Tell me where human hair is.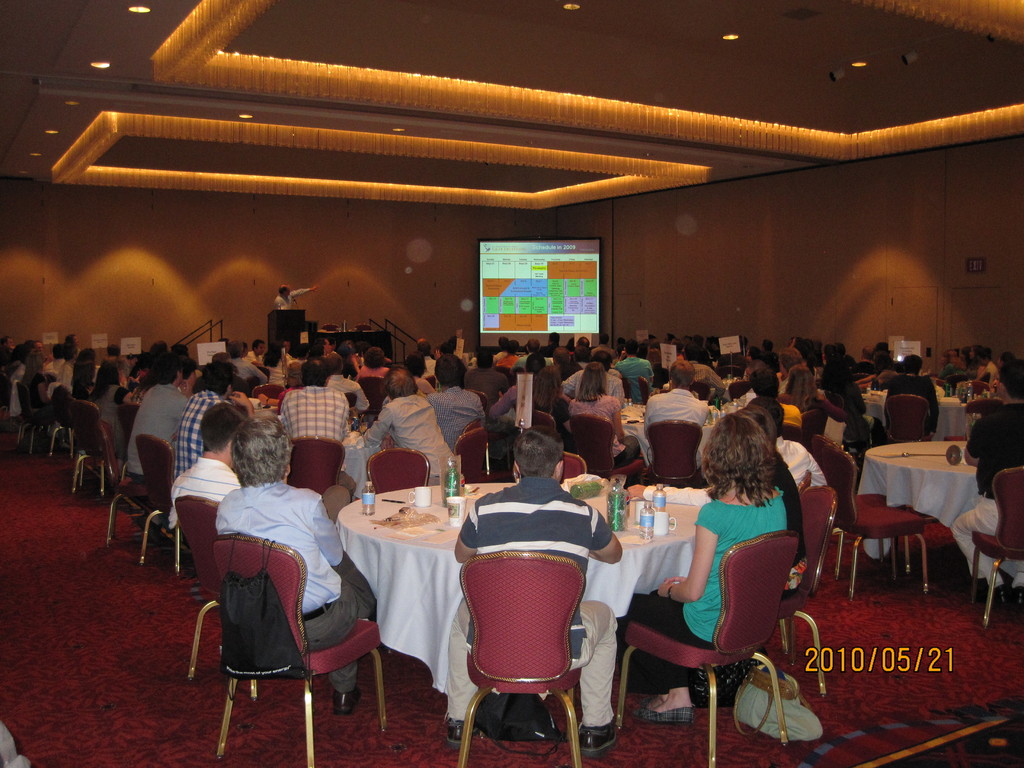
human hair is at x1=200, y1=358, x2=232, y2=394.
